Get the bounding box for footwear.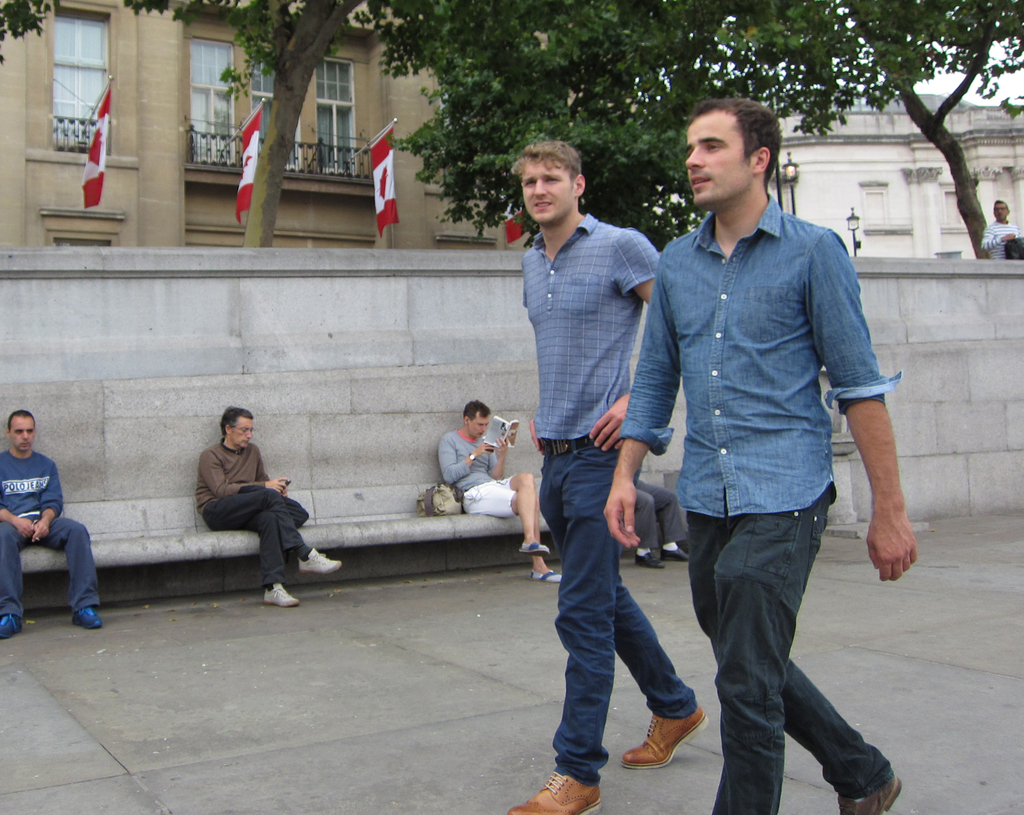
locate(643, 677, 703, 792).
